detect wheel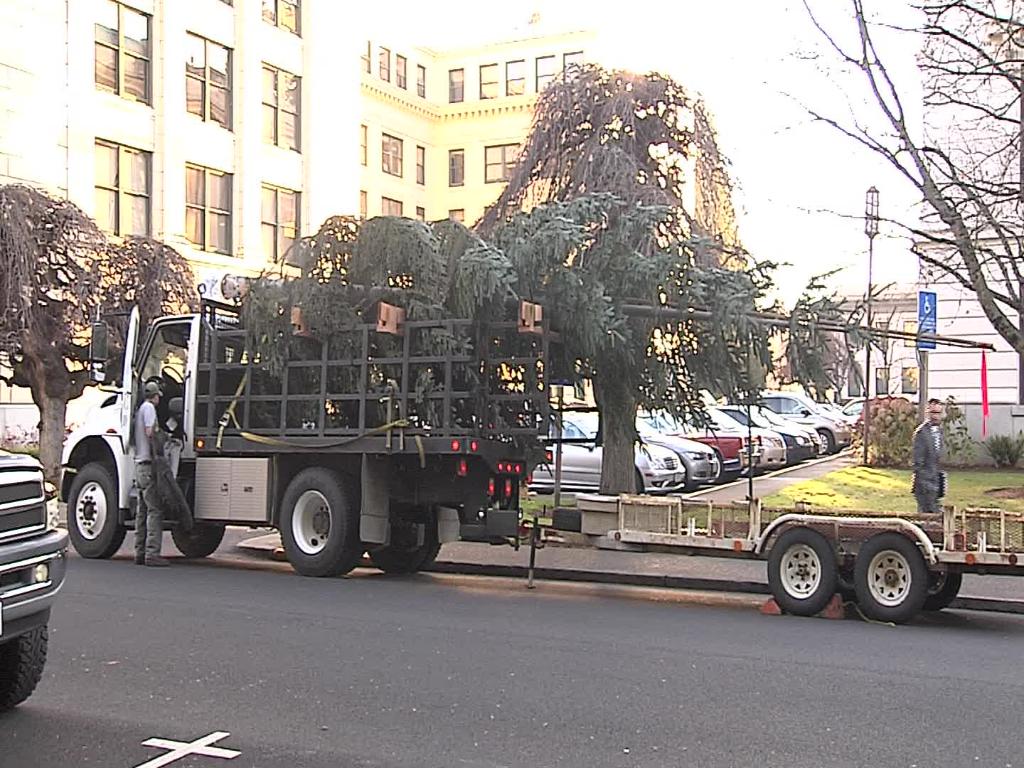
(left=272, top=462, right=363, bottom=582)
